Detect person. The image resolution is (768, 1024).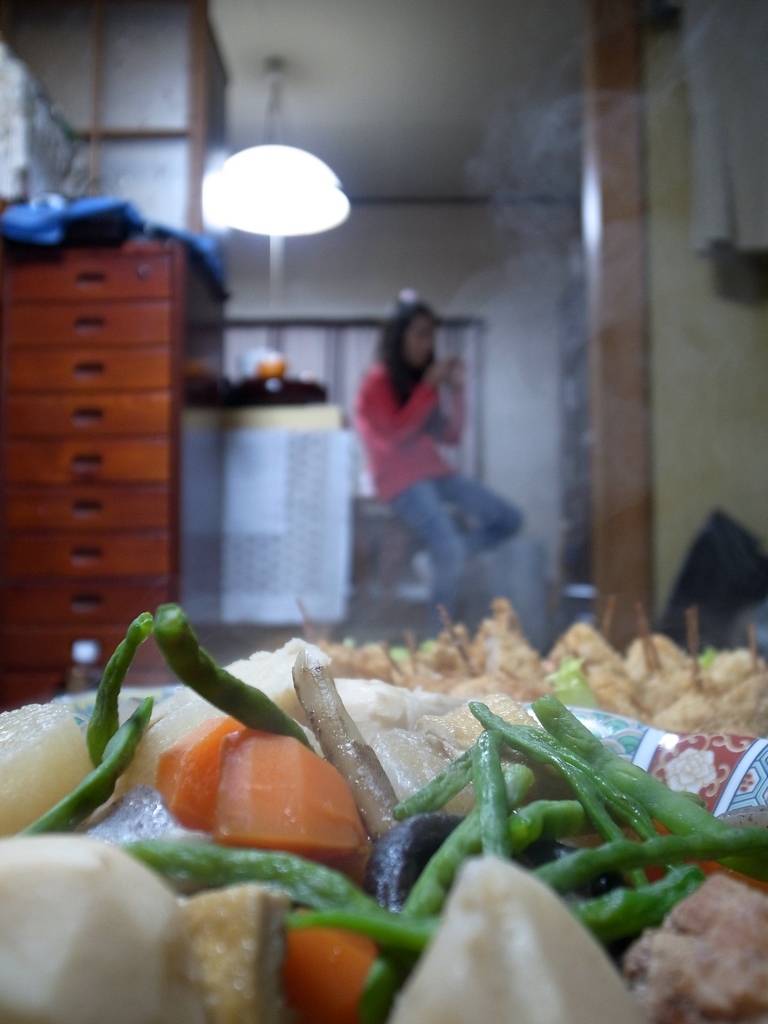
359:302:521:634.
